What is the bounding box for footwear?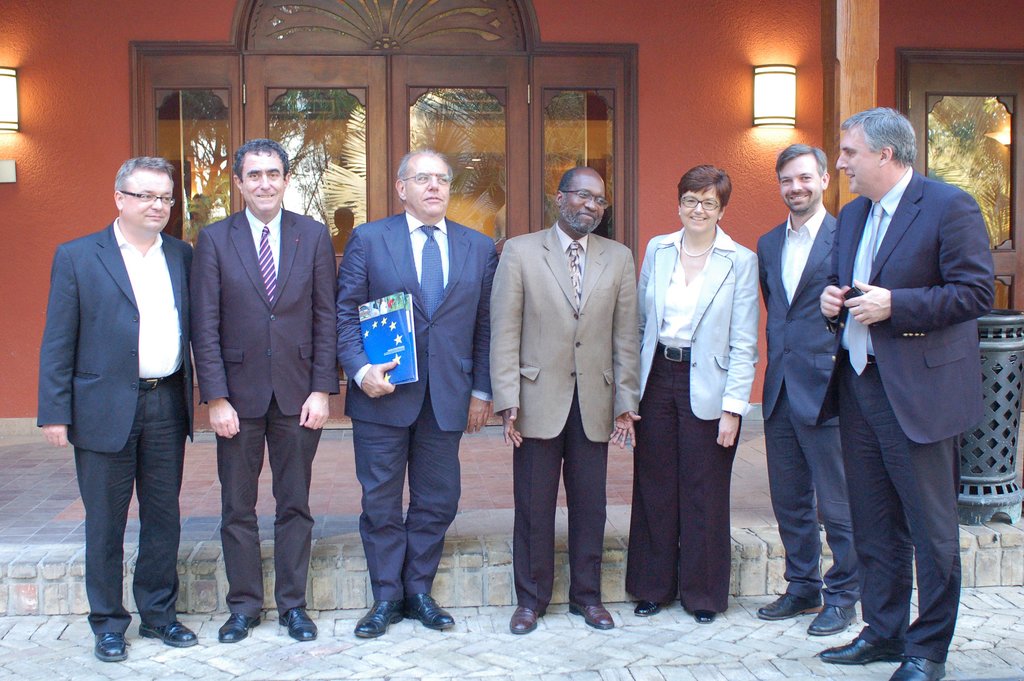
684 609 714 623.
